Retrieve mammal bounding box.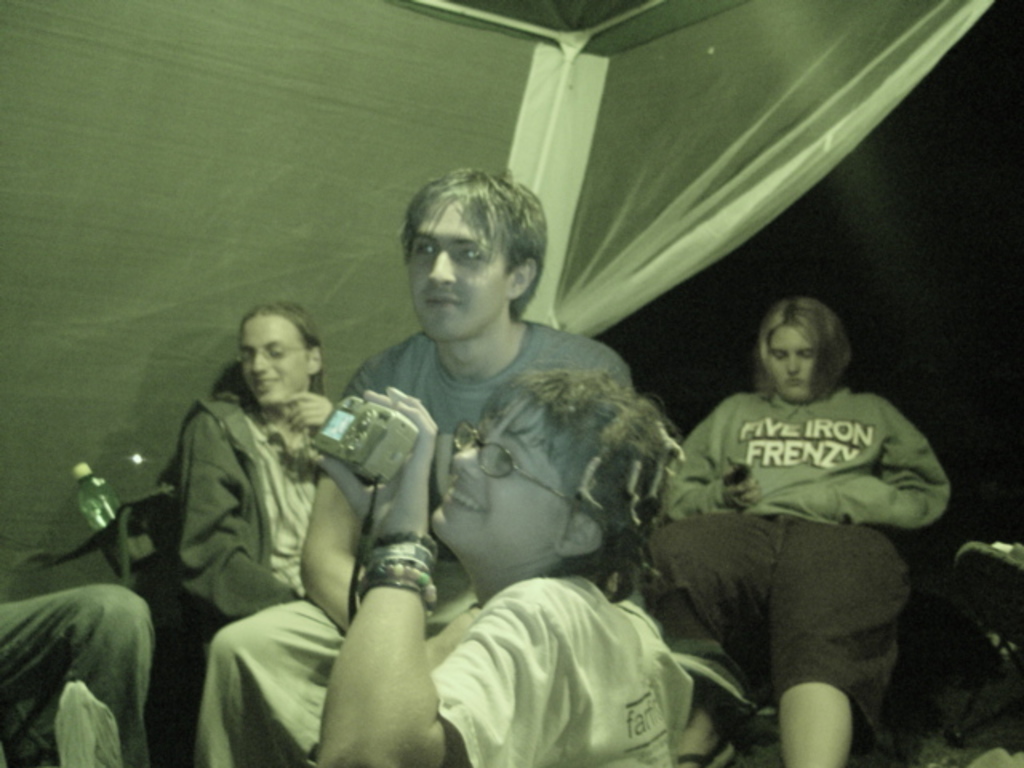
Bounding box: [187,160,645,766].
